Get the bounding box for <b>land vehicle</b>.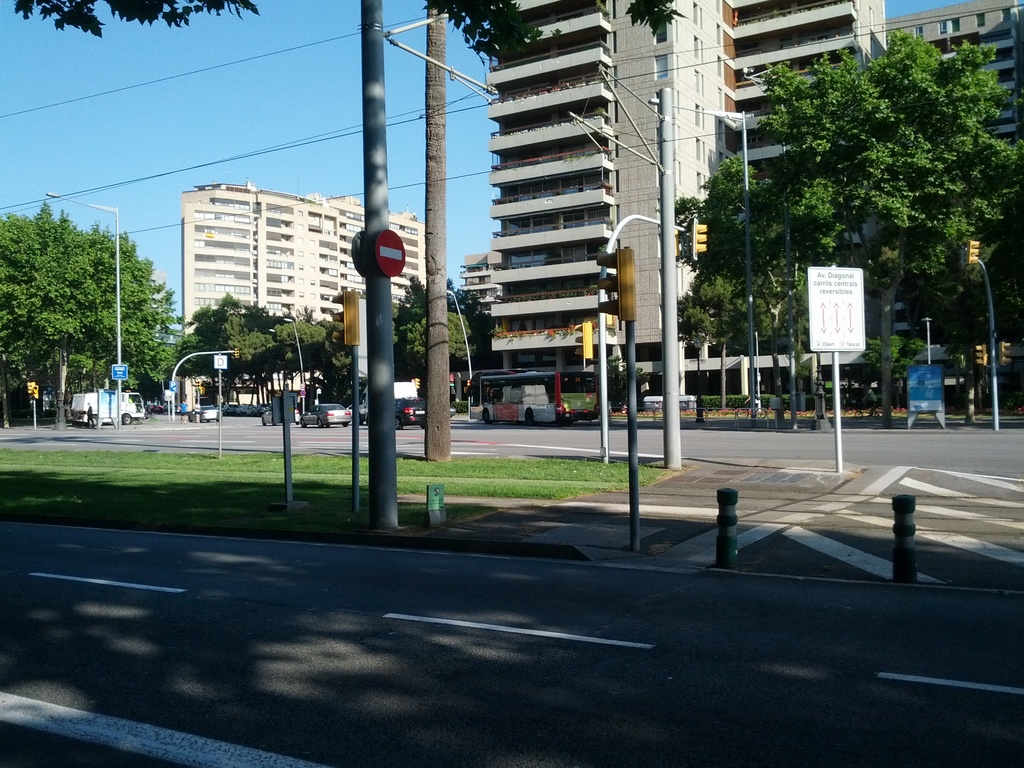
locate(264, 409, 300, 422).
